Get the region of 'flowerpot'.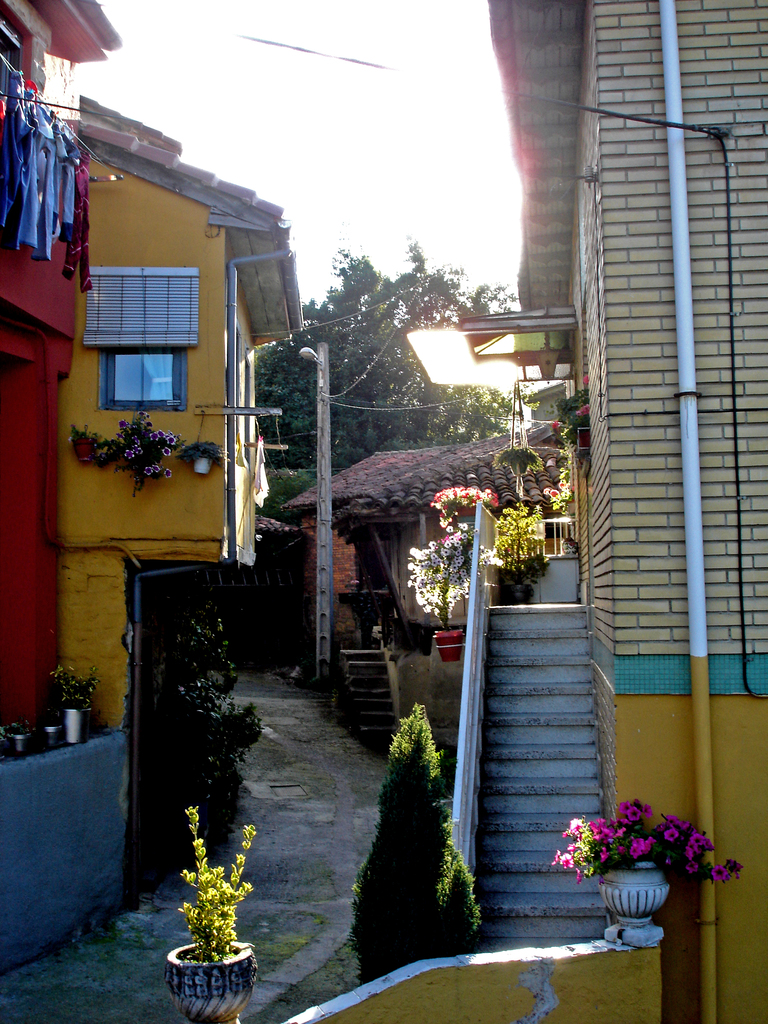
x1=427, y1=625, x2=462, y2=666.
